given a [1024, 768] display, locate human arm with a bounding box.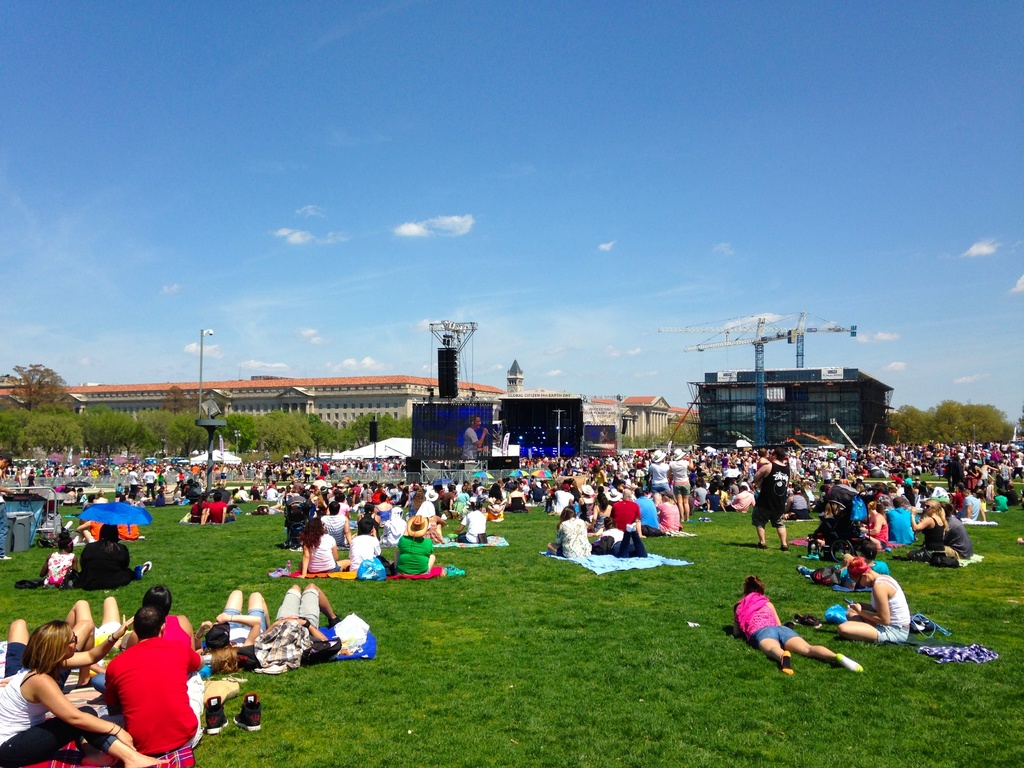
Located: [733, 494, 739, 505].
